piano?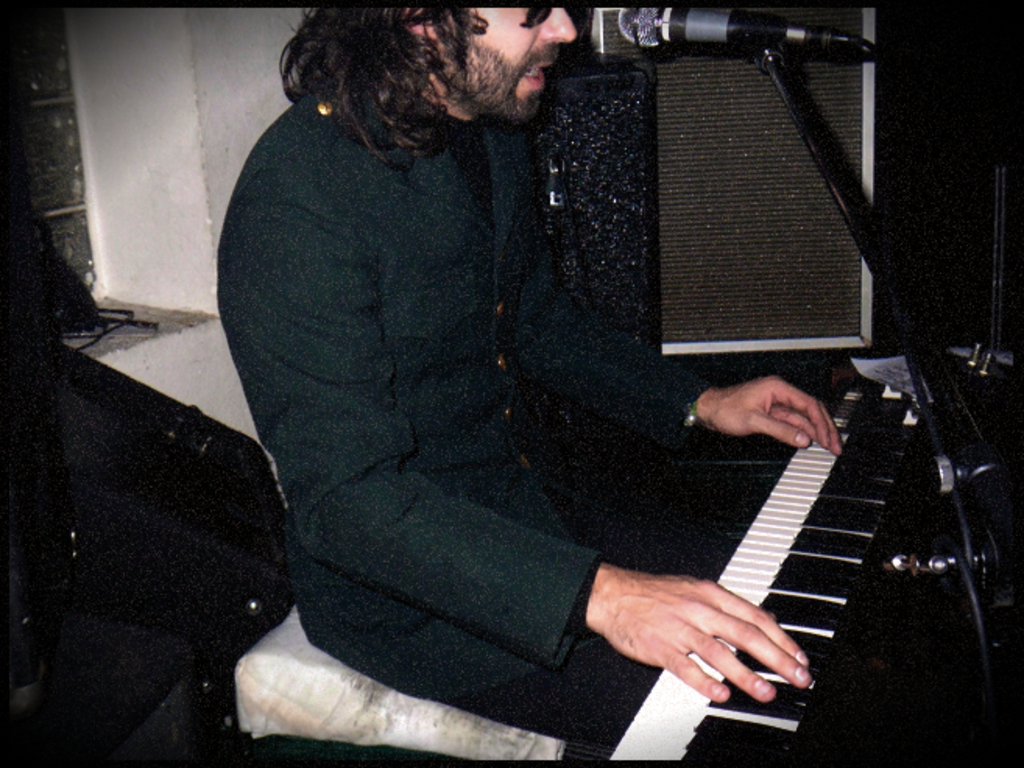
bbox(580, 340, 998, 645)
